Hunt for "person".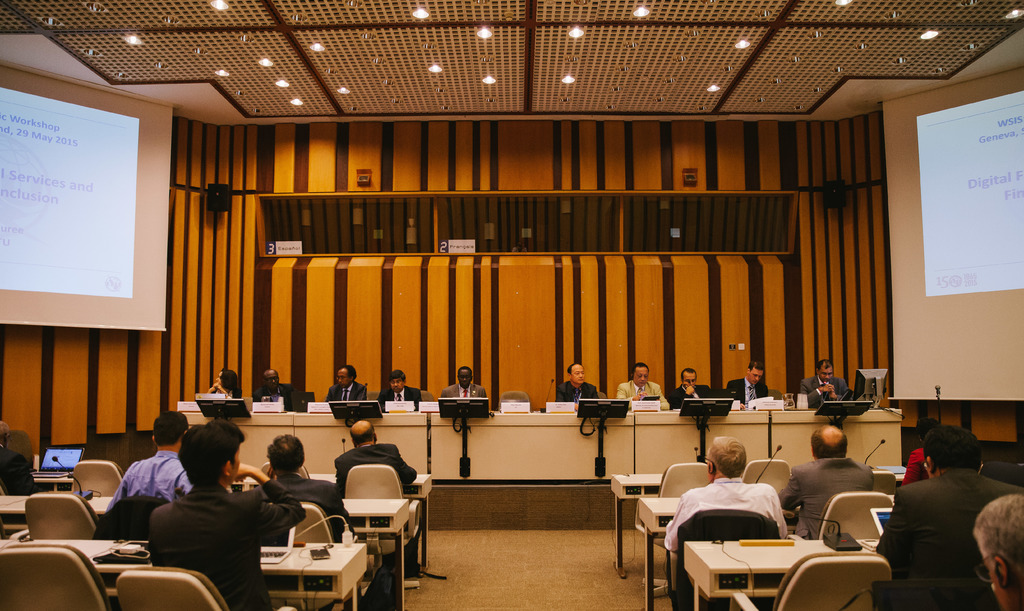
Hunted down at box(975, 495, 1023, 605).
